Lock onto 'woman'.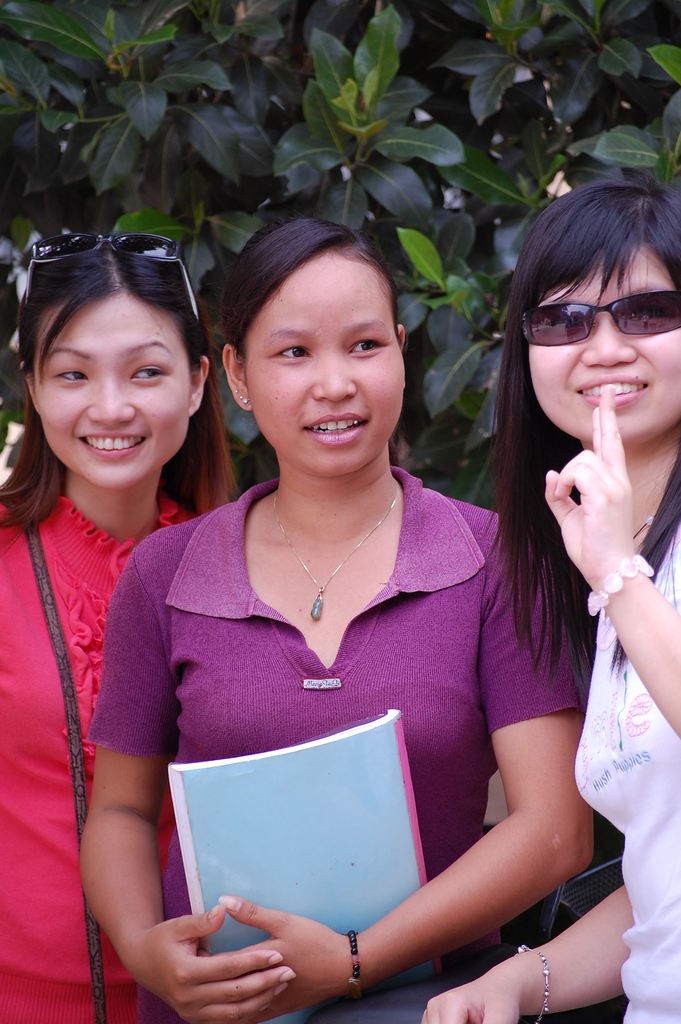
Locked: box(78, 216, 596, 1020).
